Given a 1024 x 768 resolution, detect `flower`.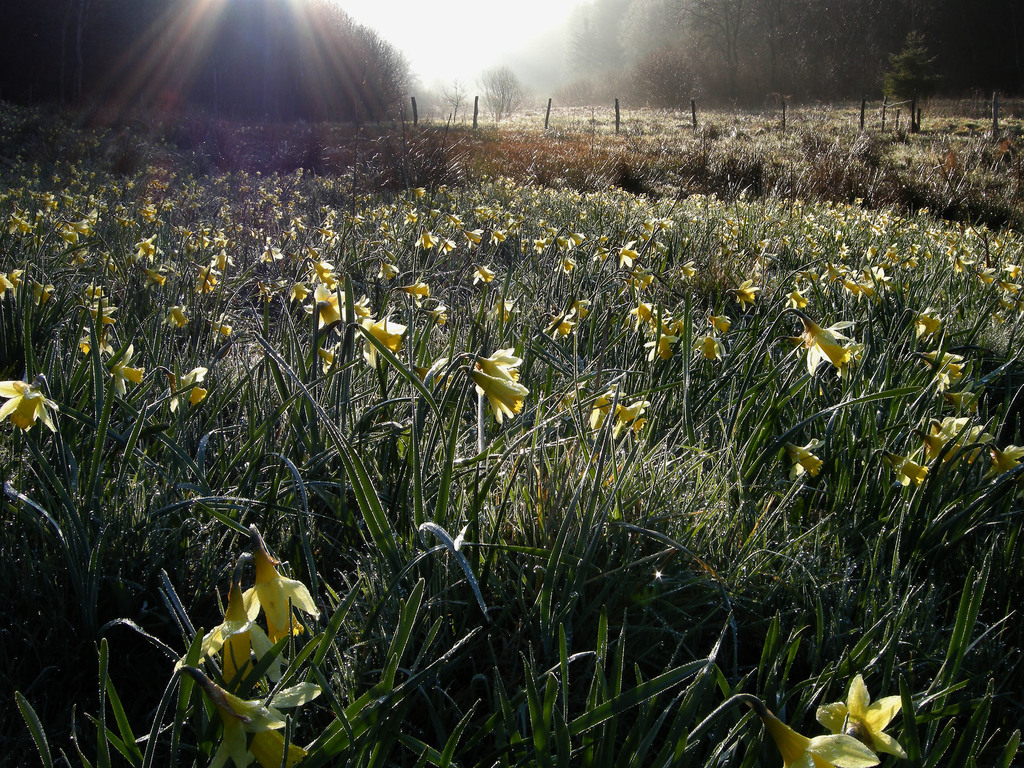
locate(164, 303, 188, 324).
